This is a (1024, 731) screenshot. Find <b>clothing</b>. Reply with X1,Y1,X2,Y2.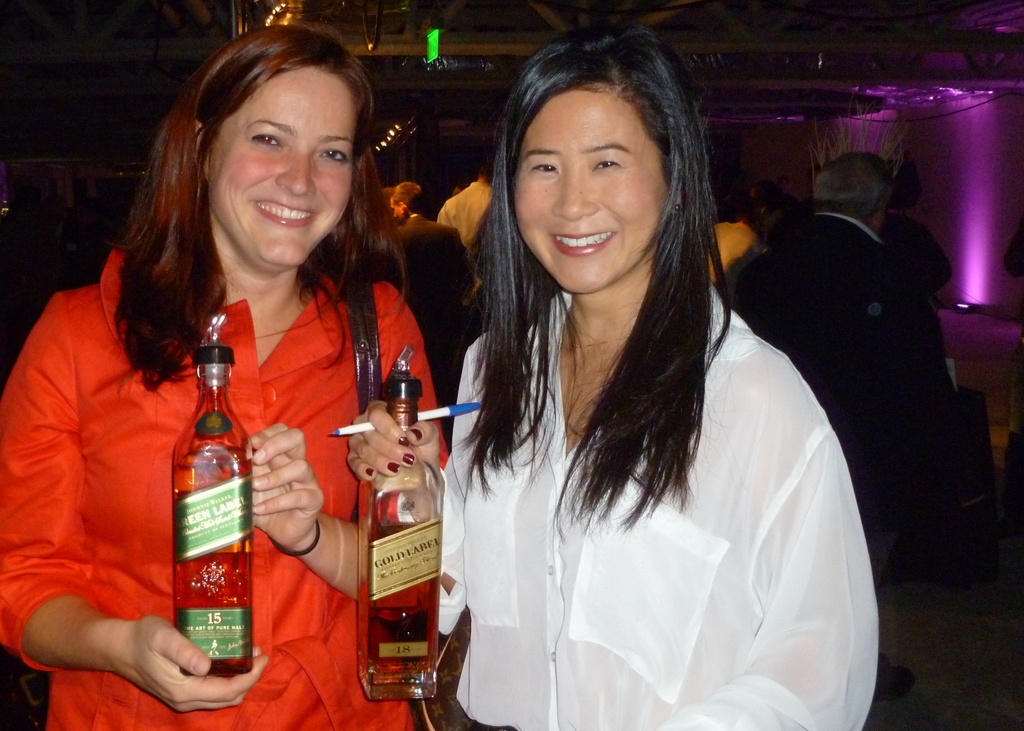
736,216,947,586.
